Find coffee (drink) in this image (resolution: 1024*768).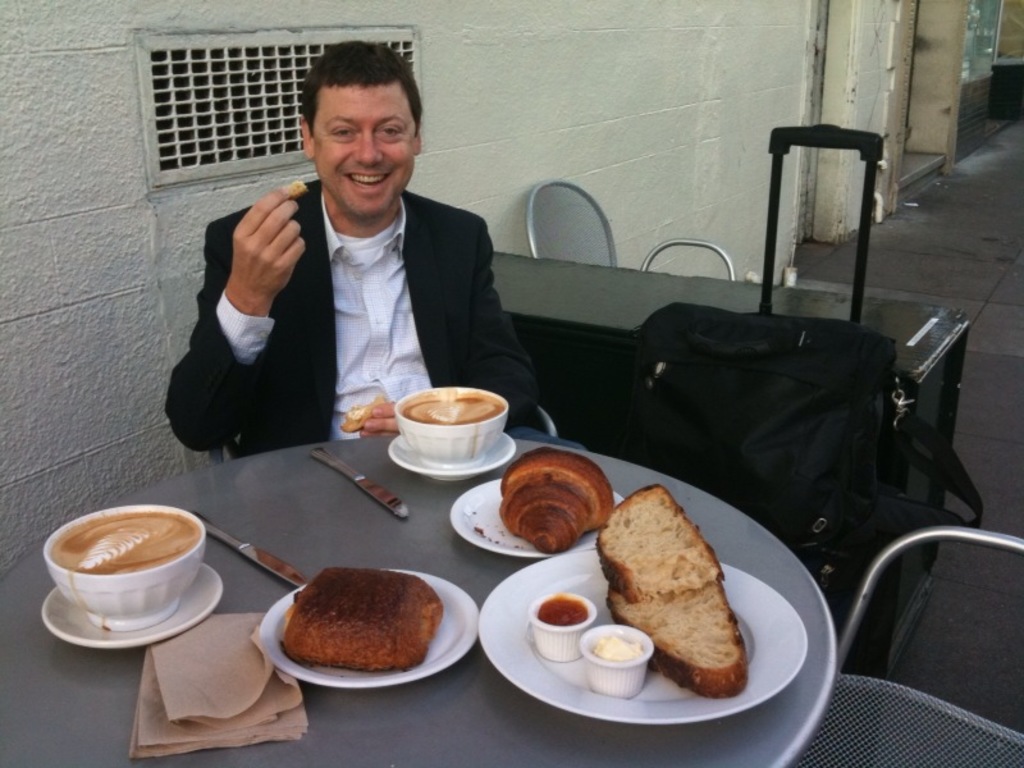
detection(51, 511, 196, 576).
